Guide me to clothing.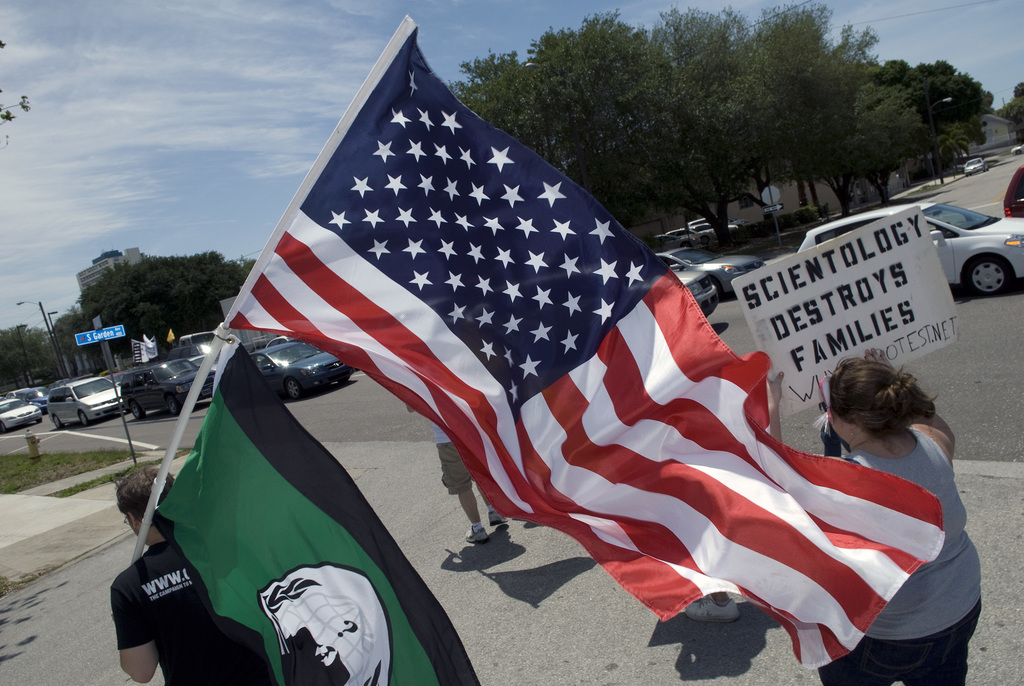
Guidance: 107 534 280 685.
